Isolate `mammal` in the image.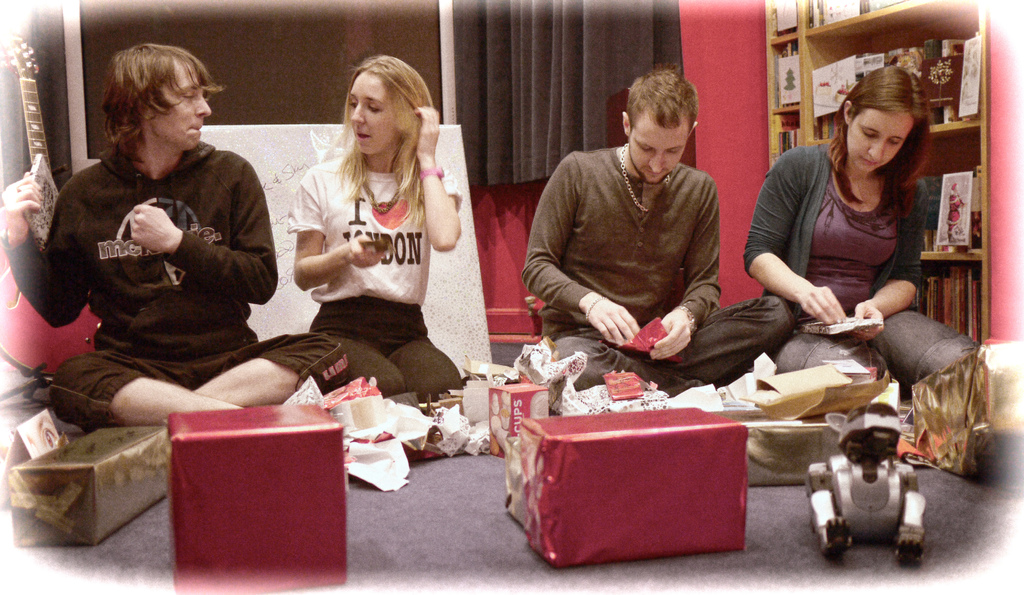
Isolated region: (left=520, top=59, right=798, bottom=424).
